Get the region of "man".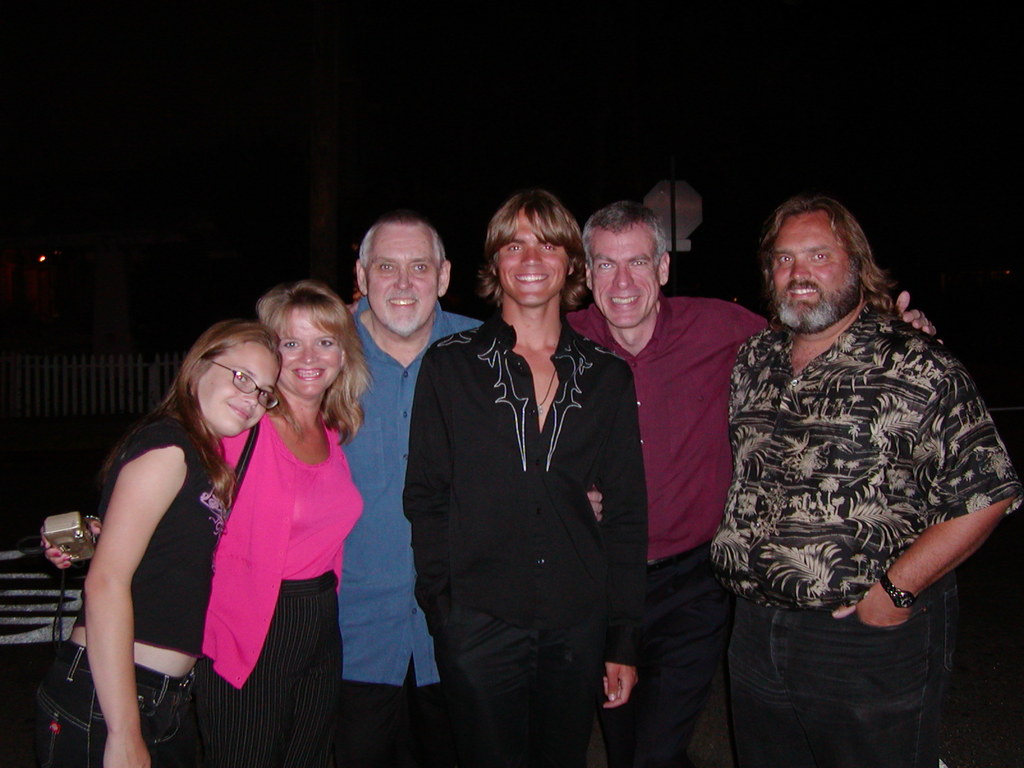
bbox=(340, 218, 603, 767).
